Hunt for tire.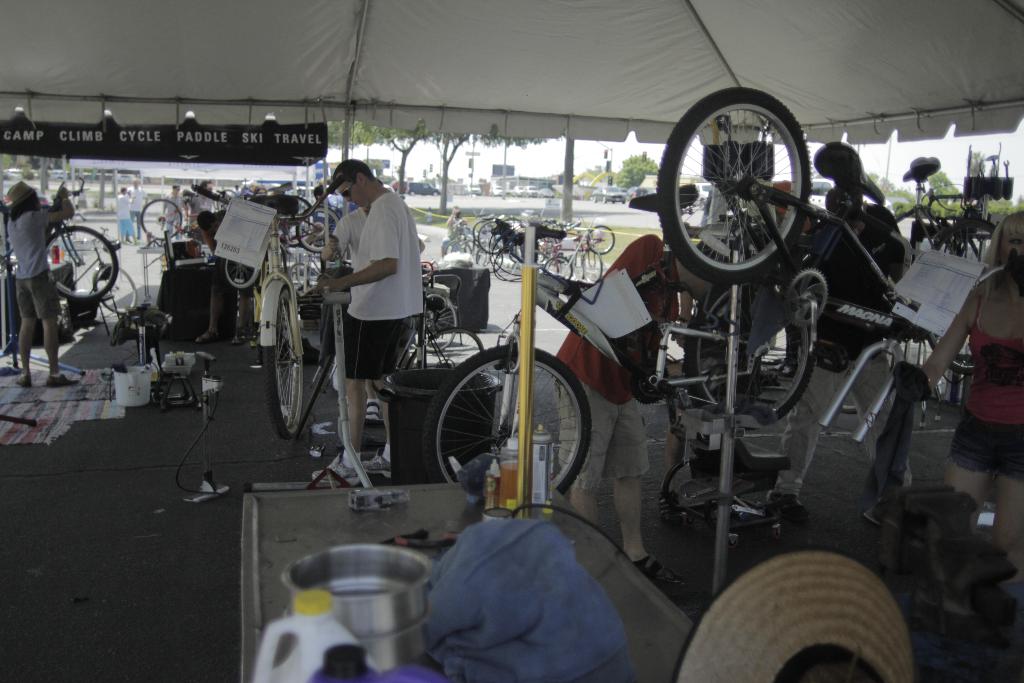
Hunted down at {"left": 440, "top": 338, "right": 583, "bottom": 511}.
